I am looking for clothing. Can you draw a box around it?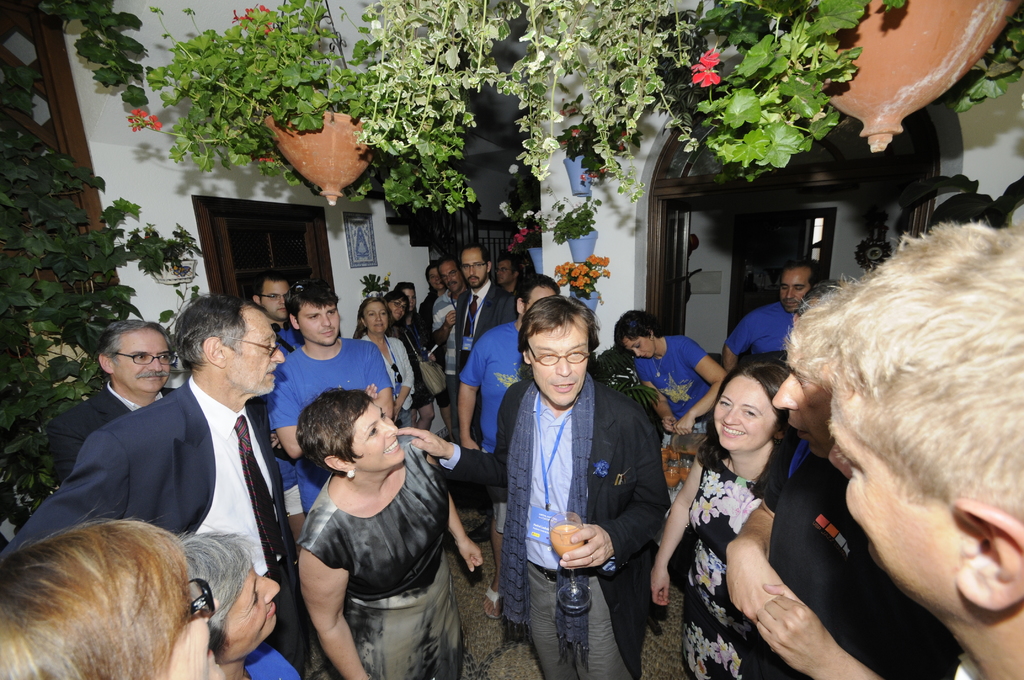
Sure, the bounding box is pyautogui.locateOnScreen(389, 318, 456, 412).
